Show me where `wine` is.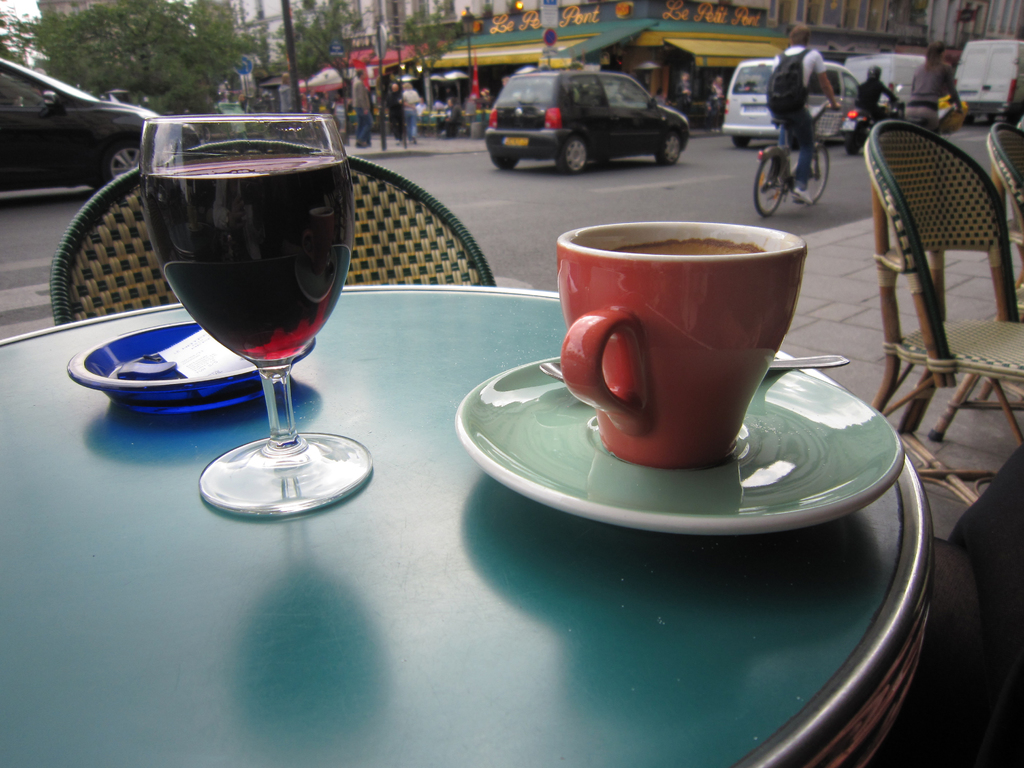
`wine` is at (141,156,356,362).
